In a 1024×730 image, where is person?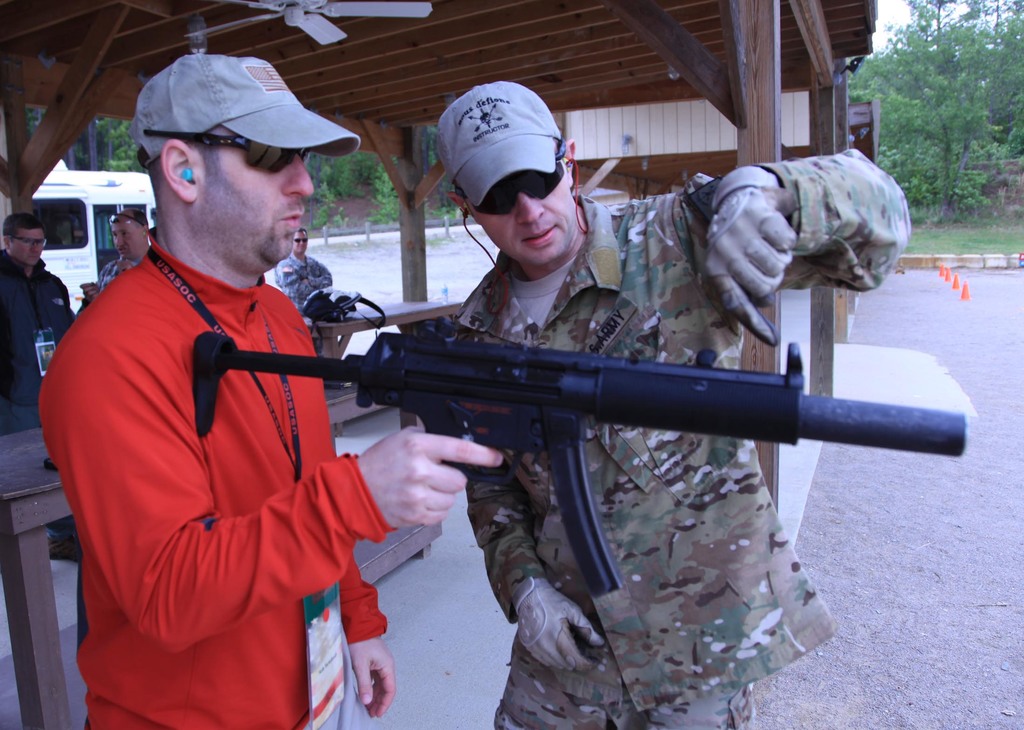
0, 212, 76, 431.
